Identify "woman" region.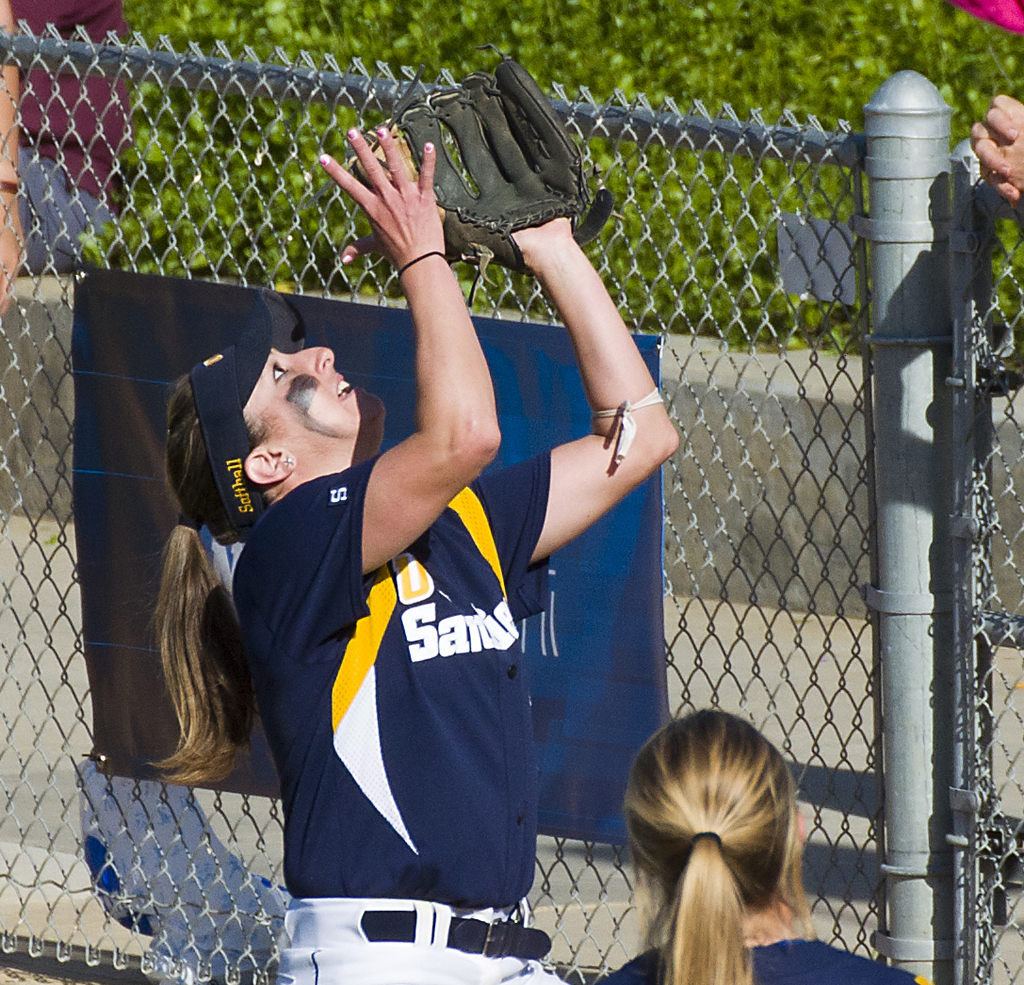
Region: x1=154 y1=123 x2=684 y2=984.
